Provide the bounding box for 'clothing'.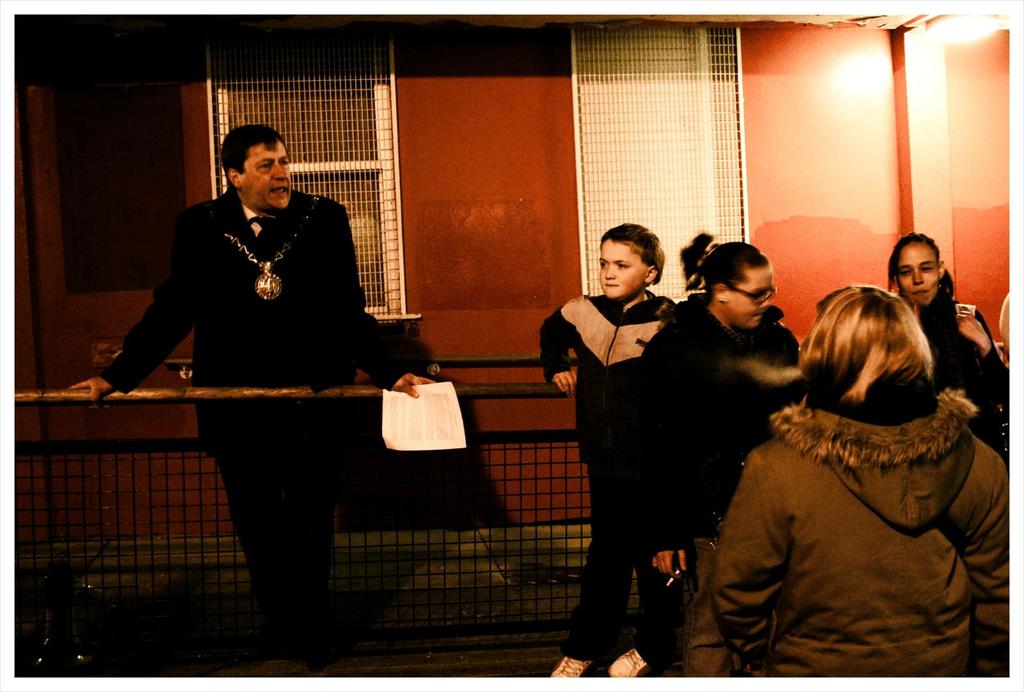
box=[712, 391, 1012, 679].
